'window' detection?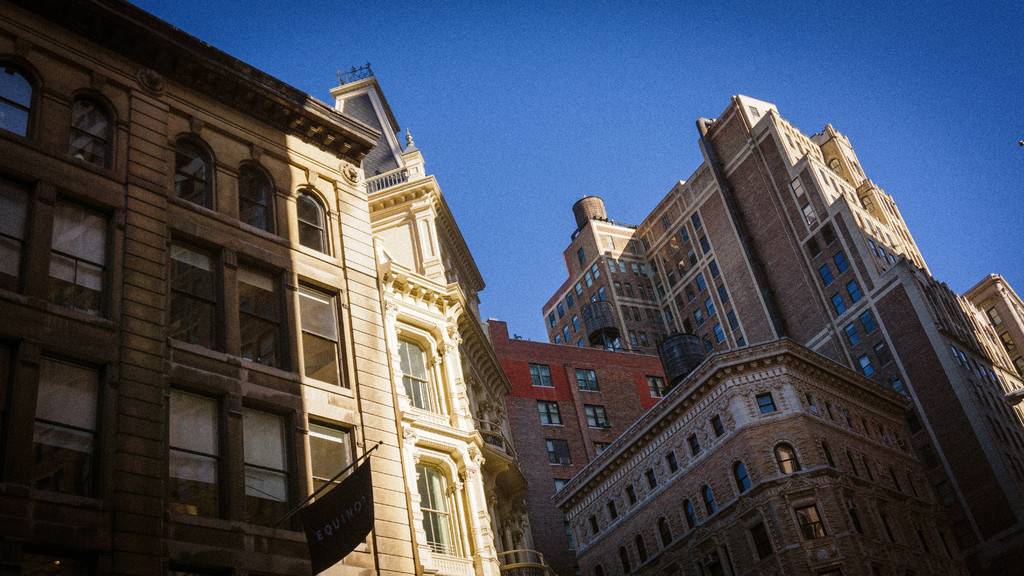
l=684, t=282, r=695, b=304
